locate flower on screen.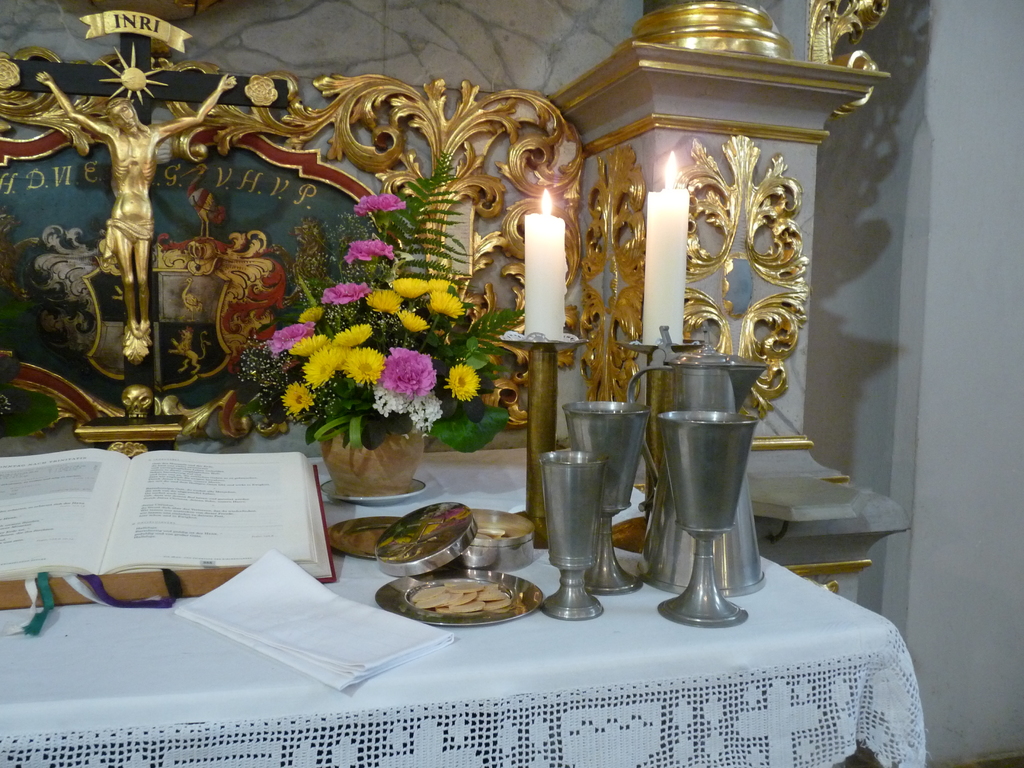
On screen at (276, 382, 315, 419).
